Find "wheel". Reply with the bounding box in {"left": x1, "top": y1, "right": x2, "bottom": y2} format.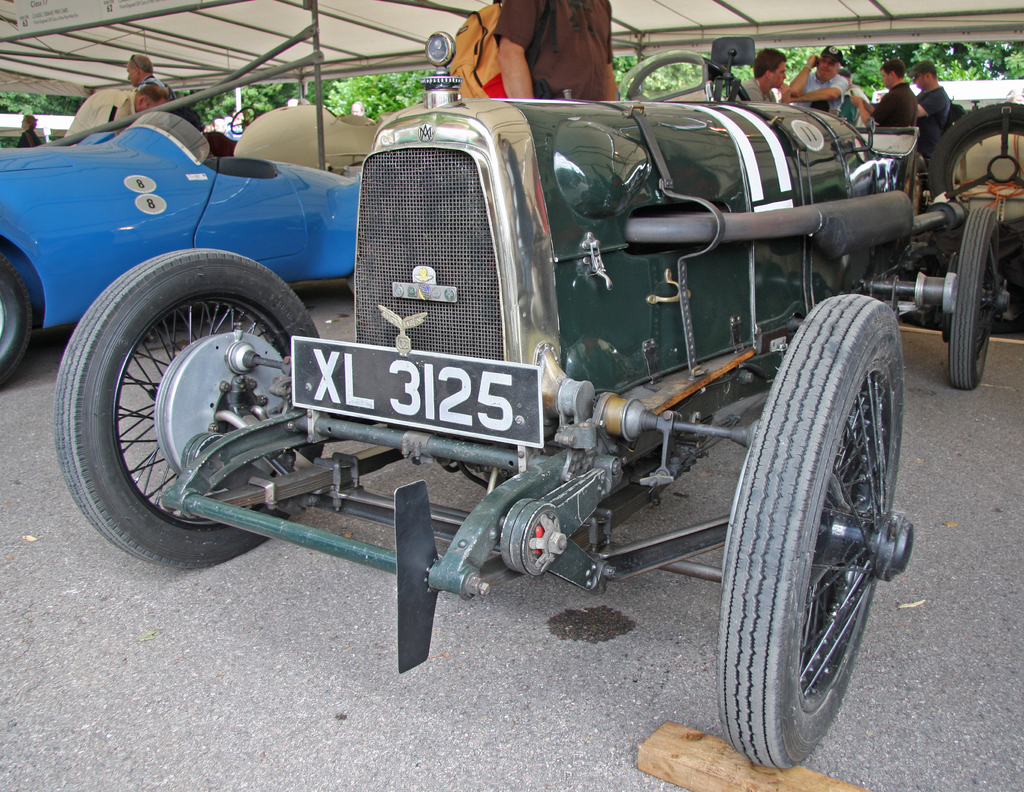
{"left": 1, "top": 251, "right": 32, "bottom": 387}.
